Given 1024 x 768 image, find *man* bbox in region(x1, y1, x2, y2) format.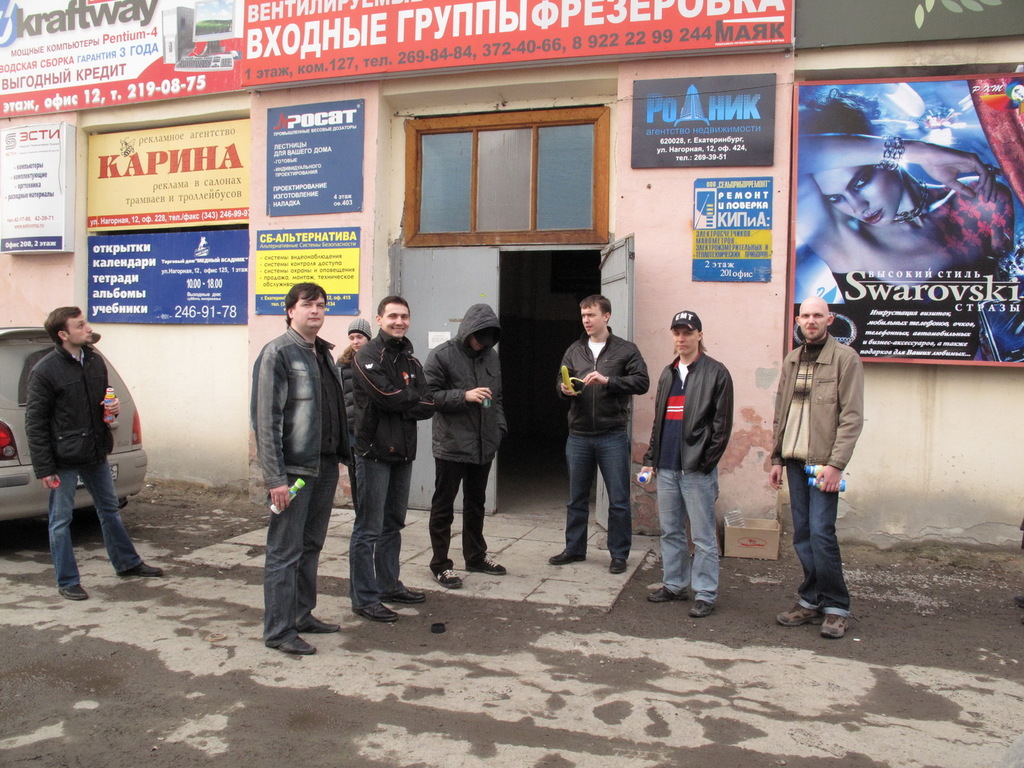
region(14, 302, 163, 609).
